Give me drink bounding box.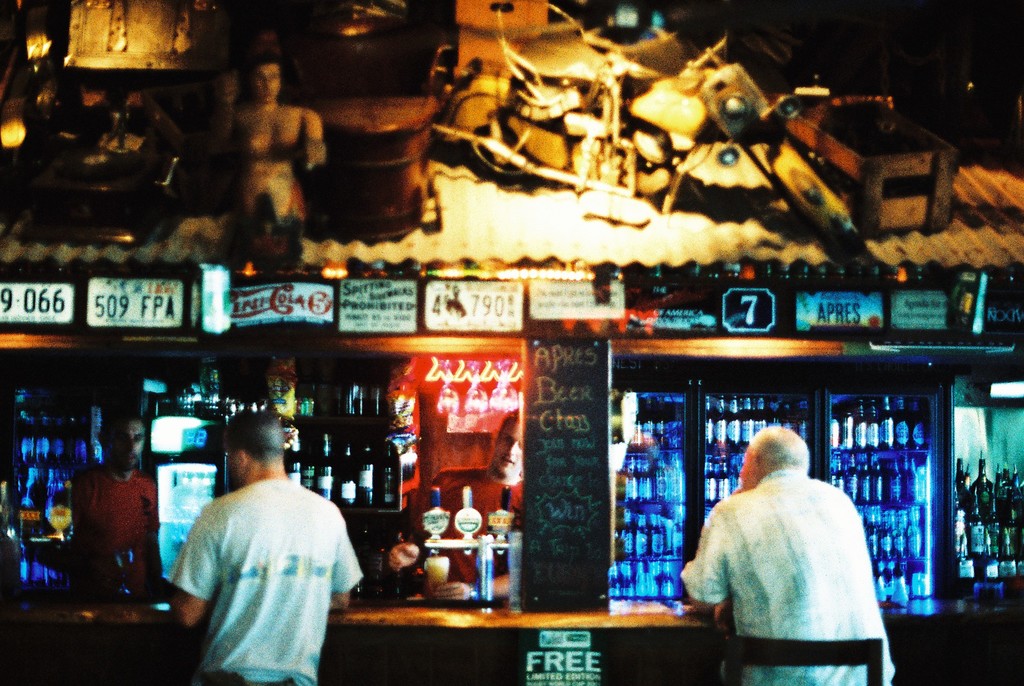
pyautogui.locateOnScreen(895, 393, 908, 450).
